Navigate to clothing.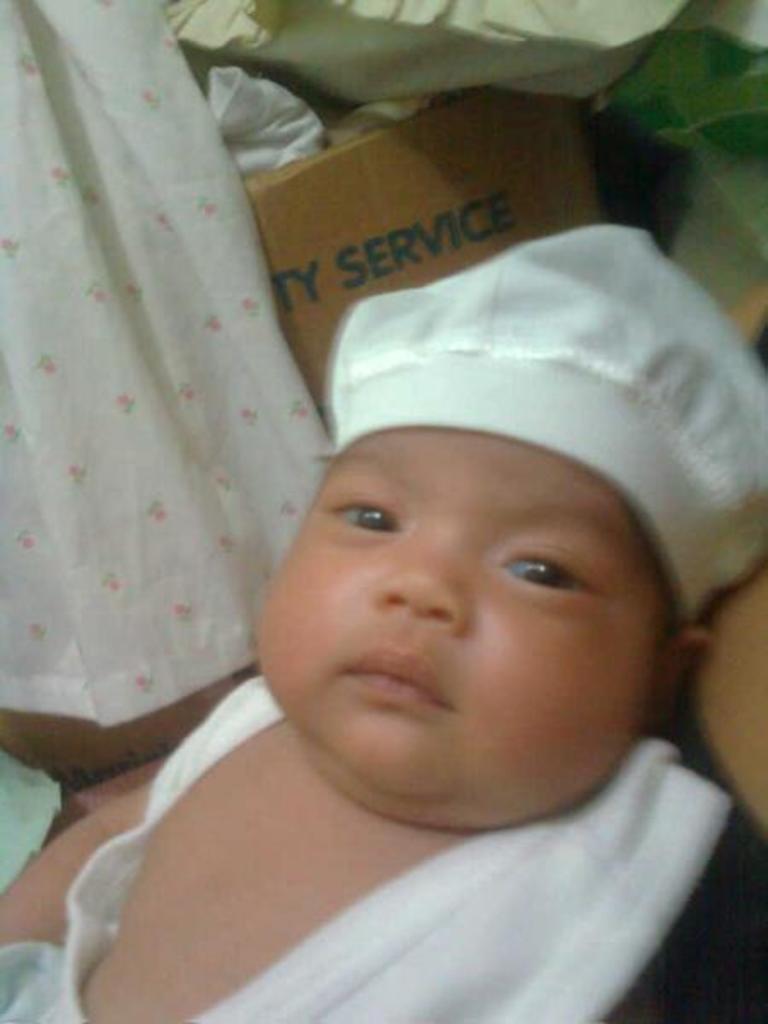
Navigation target: box(20, 707, 767, 1015).
